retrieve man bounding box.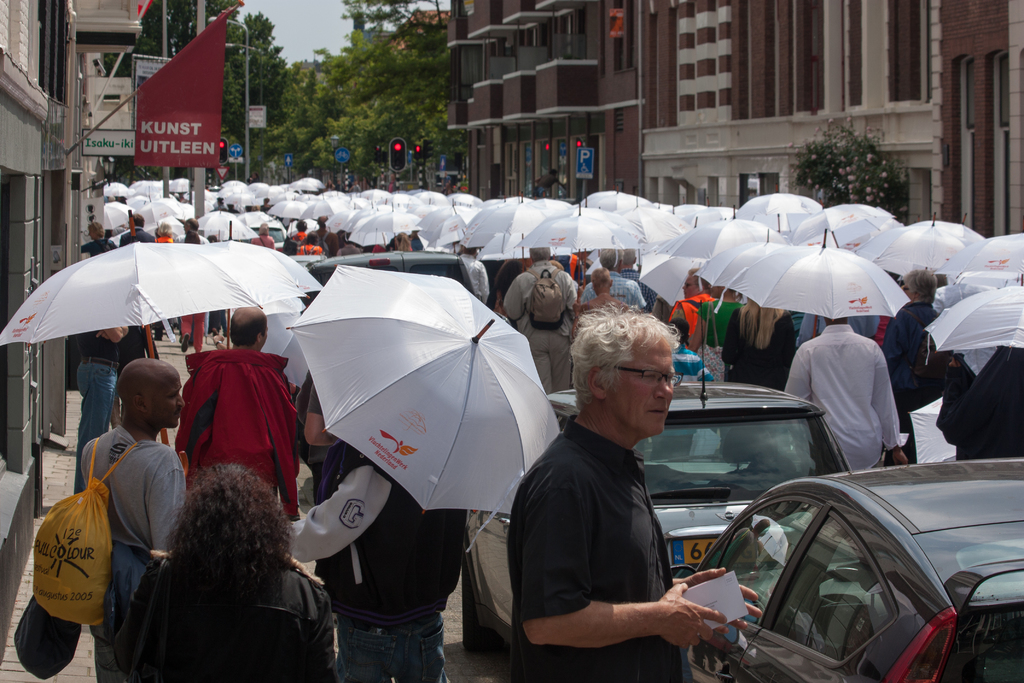
Bounding box: x1=881 y1=267 x2=938 y2=434.
